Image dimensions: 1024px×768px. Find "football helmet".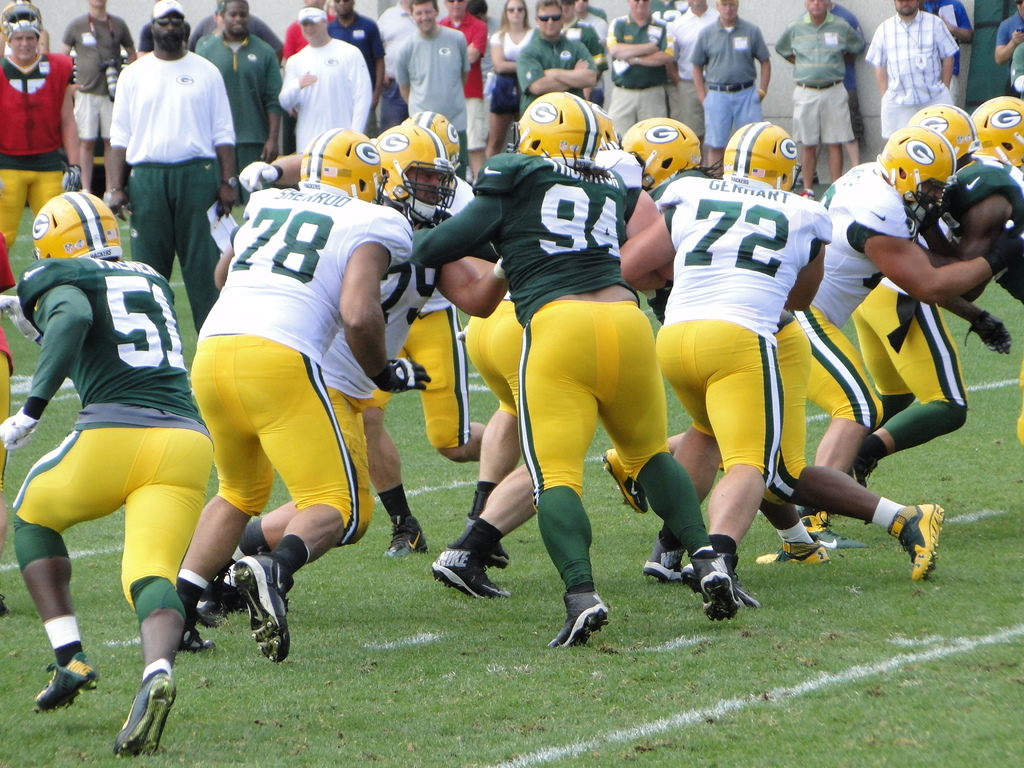
{"left": 588, "top": 100, "right": 620, "bottom": 152}.
